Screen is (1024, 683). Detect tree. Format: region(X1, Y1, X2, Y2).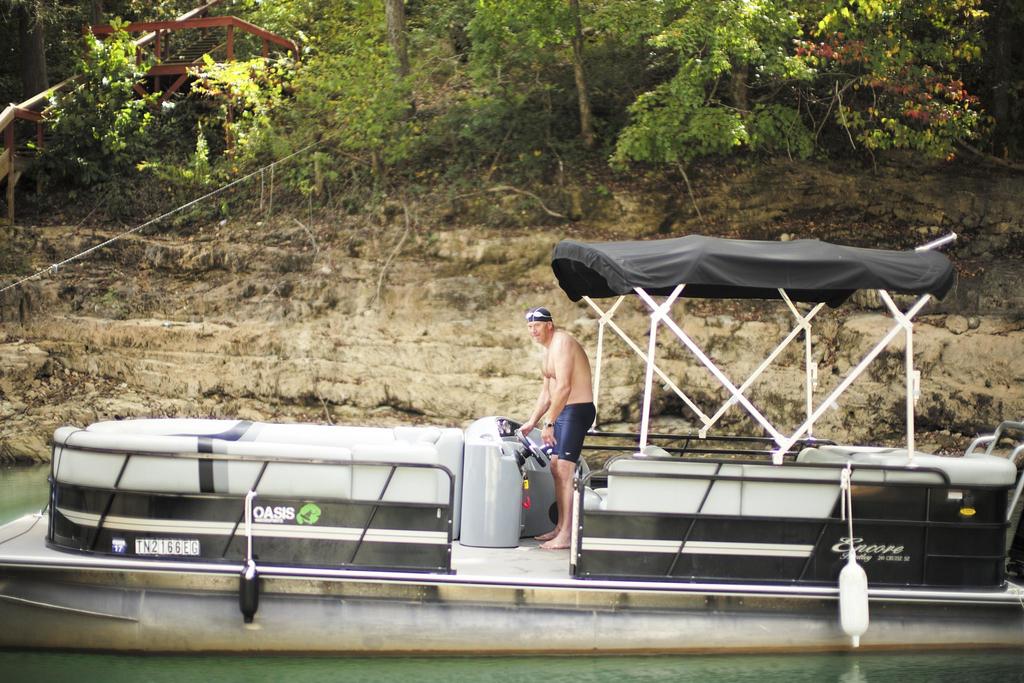
region(607, 3, 818, 163).
